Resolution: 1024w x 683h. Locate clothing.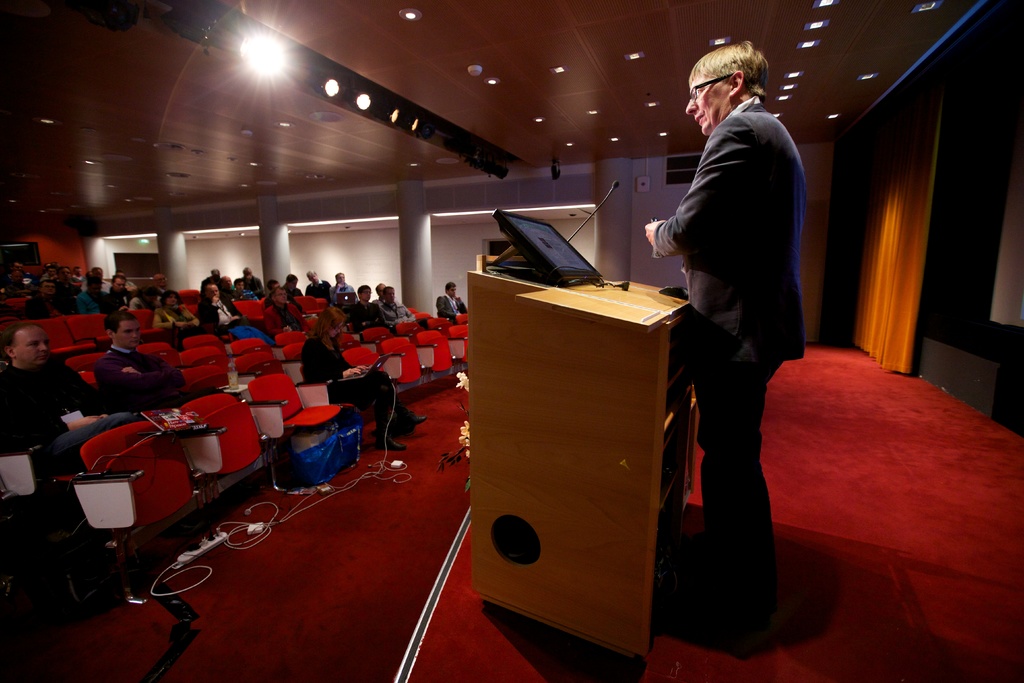
(left=241, top=274, right=262, bottom=295).
